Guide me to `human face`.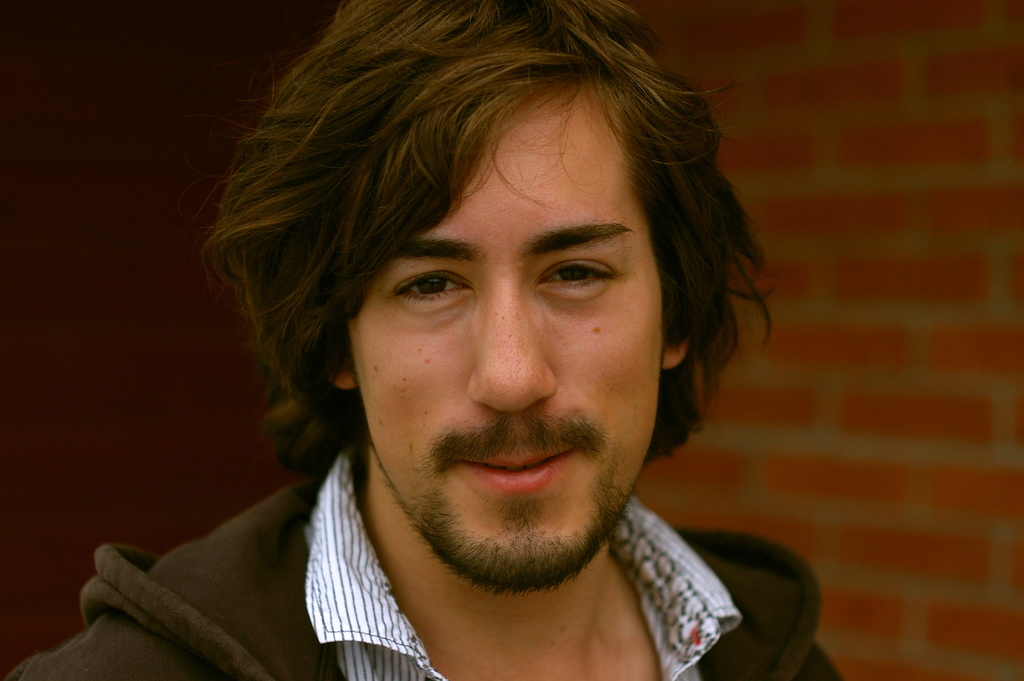
Guidance: (349,83,660,594).
